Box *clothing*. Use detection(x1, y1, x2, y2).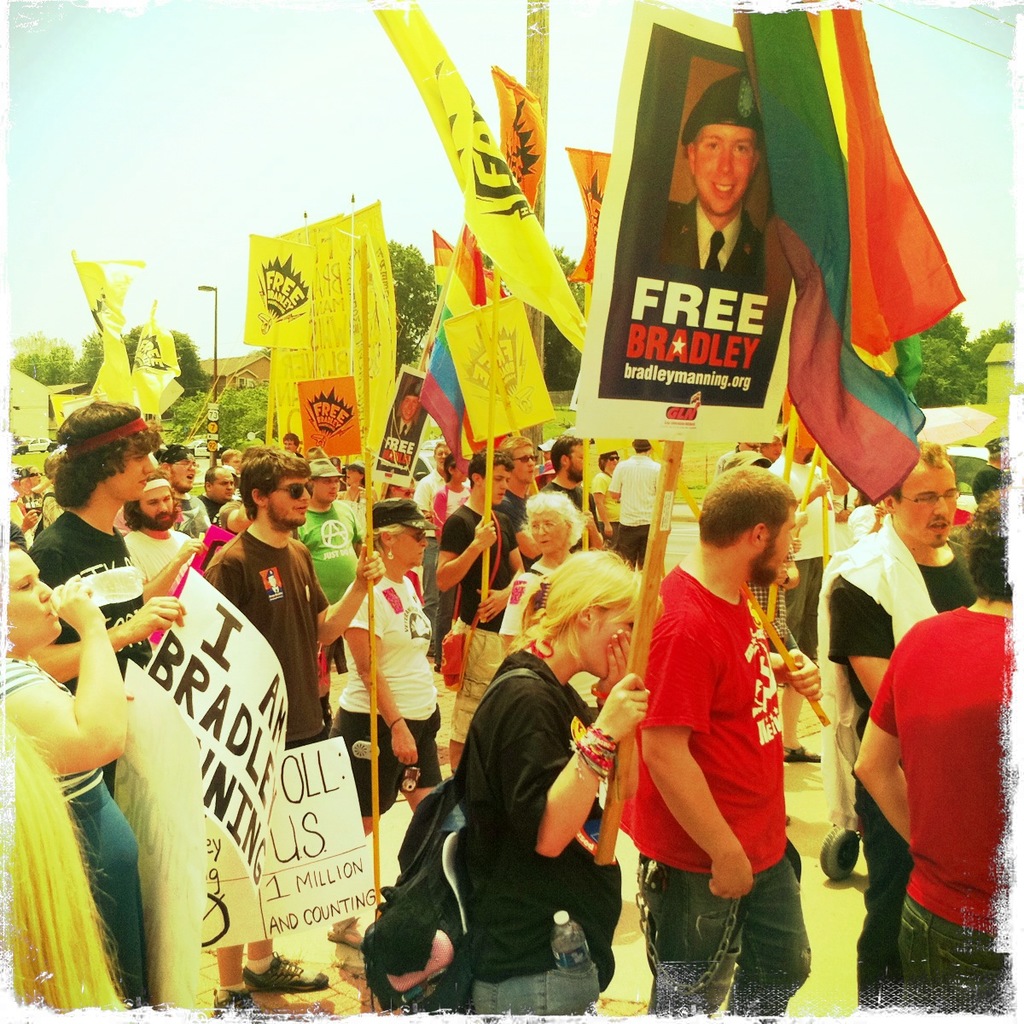
detection(20, 511, 157, 678).
